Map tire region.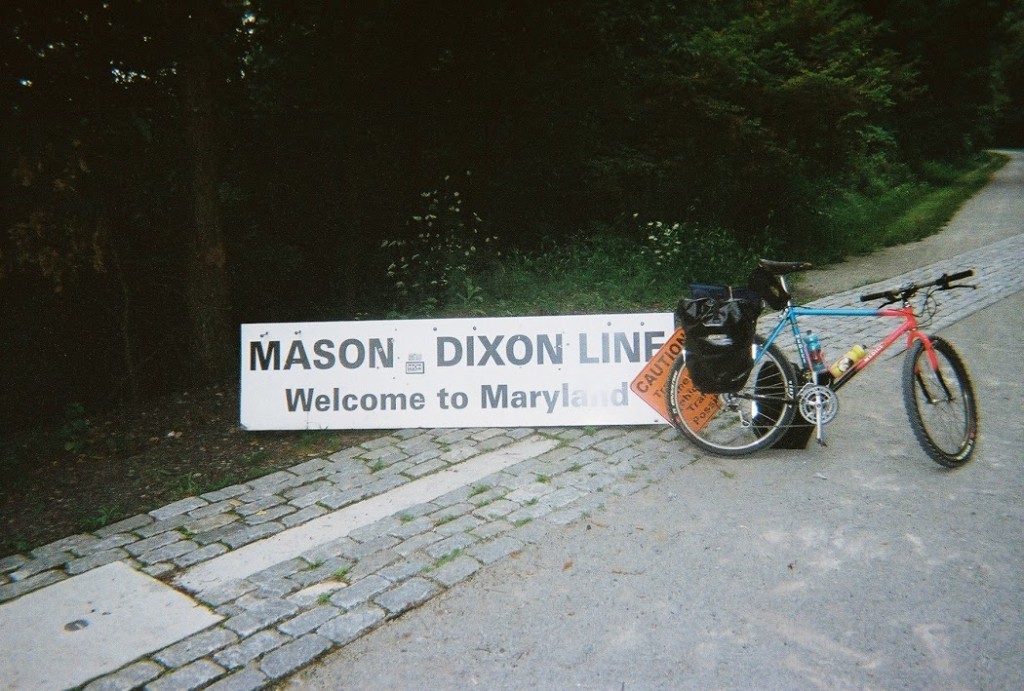
Mapped to <box>659,328,797,457</box>.
